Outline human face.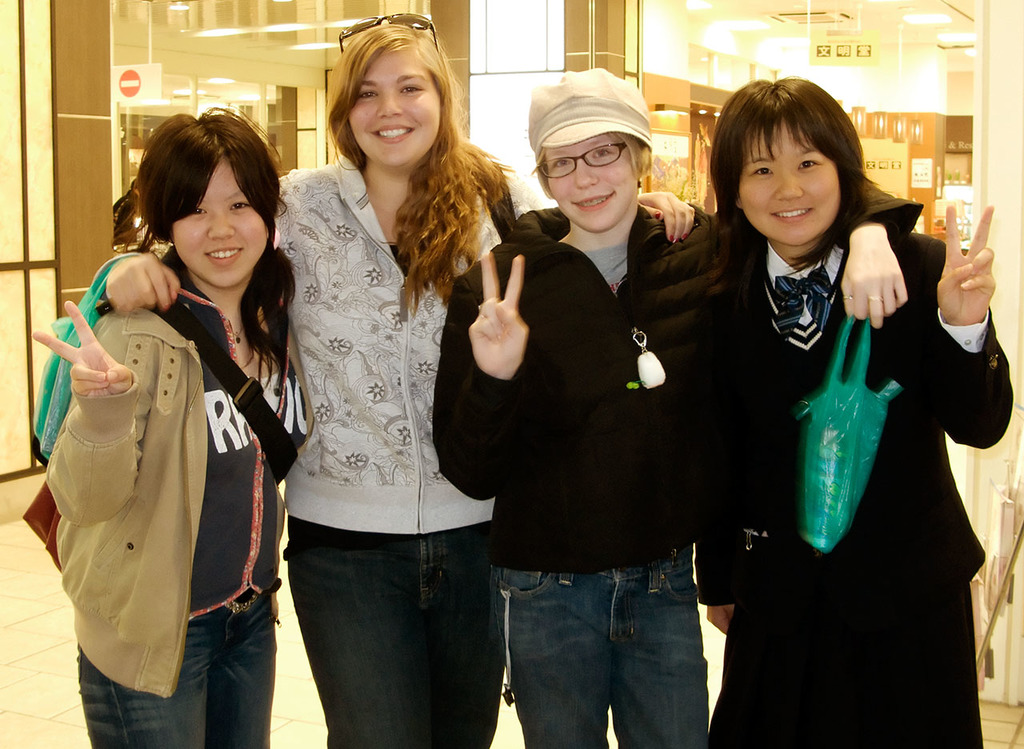
Outline: bbox=(350, 51, 442, 171).
